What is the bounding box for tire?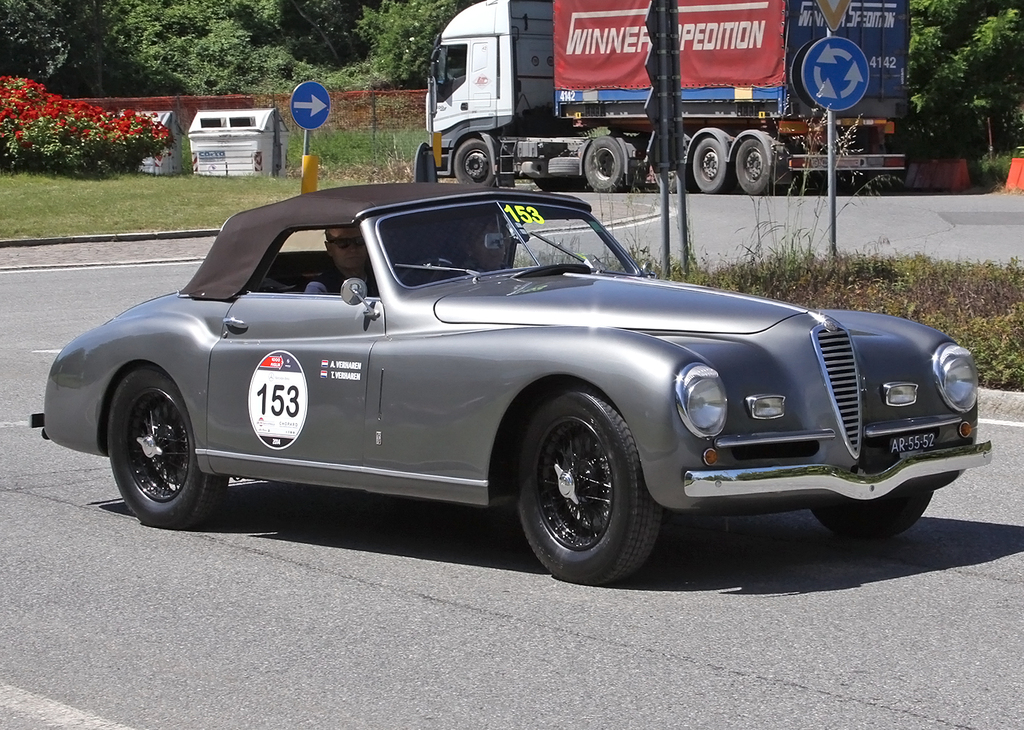
crop(453, 140, 499, 185).
